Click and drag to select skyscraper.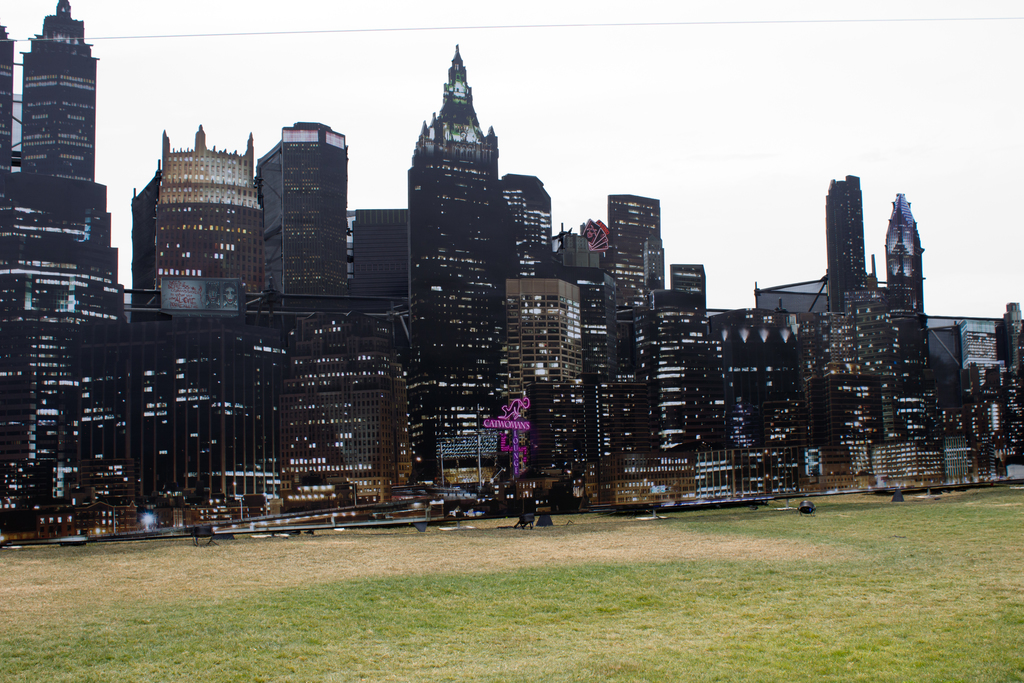
Selection: locate(157, 135, 273, 299).
